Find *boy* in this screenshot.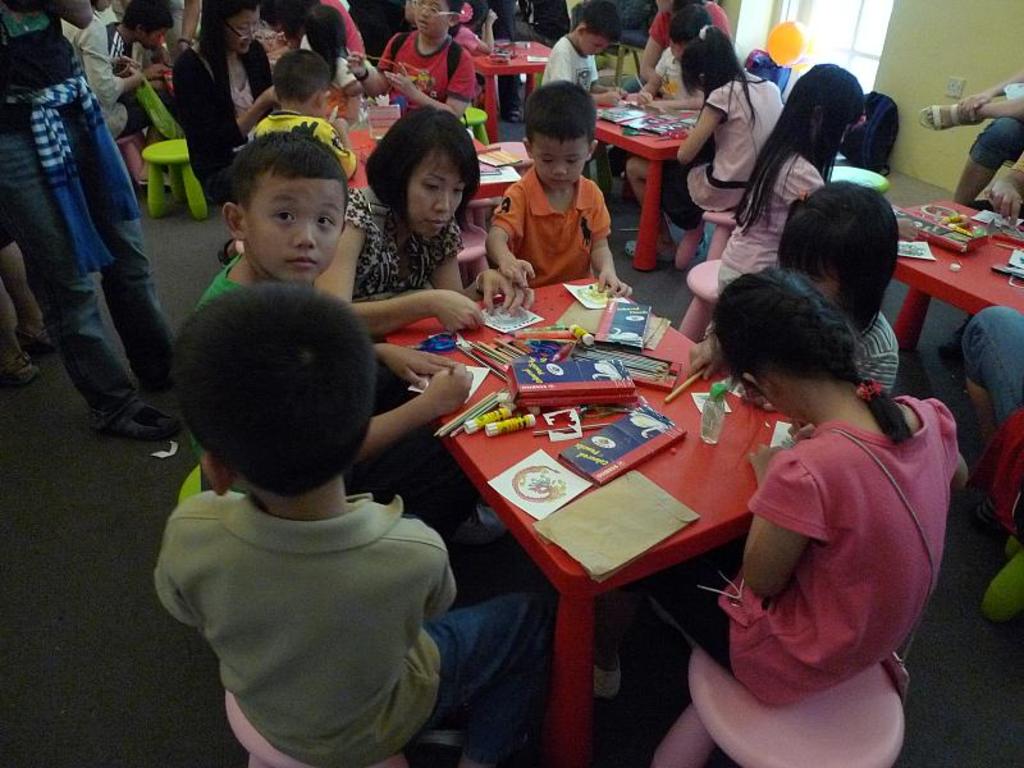
The bounding box for *boy* is Rect(96, 0, 177, 82).
